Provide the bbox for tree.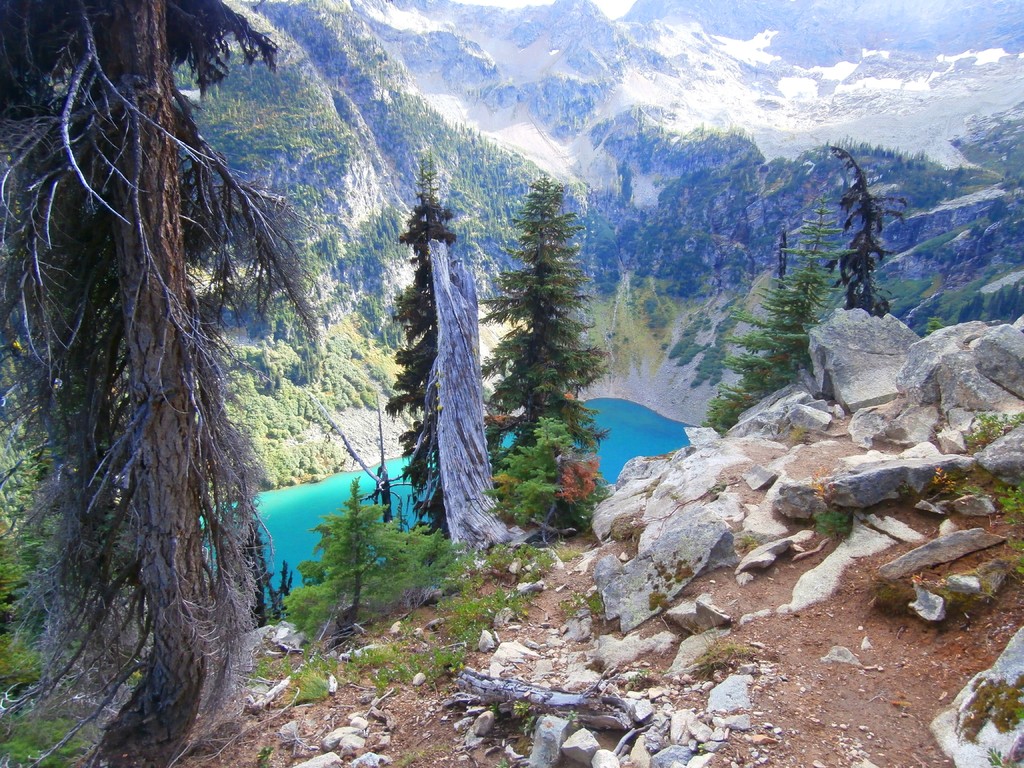
(0, 1, 332, 767).
